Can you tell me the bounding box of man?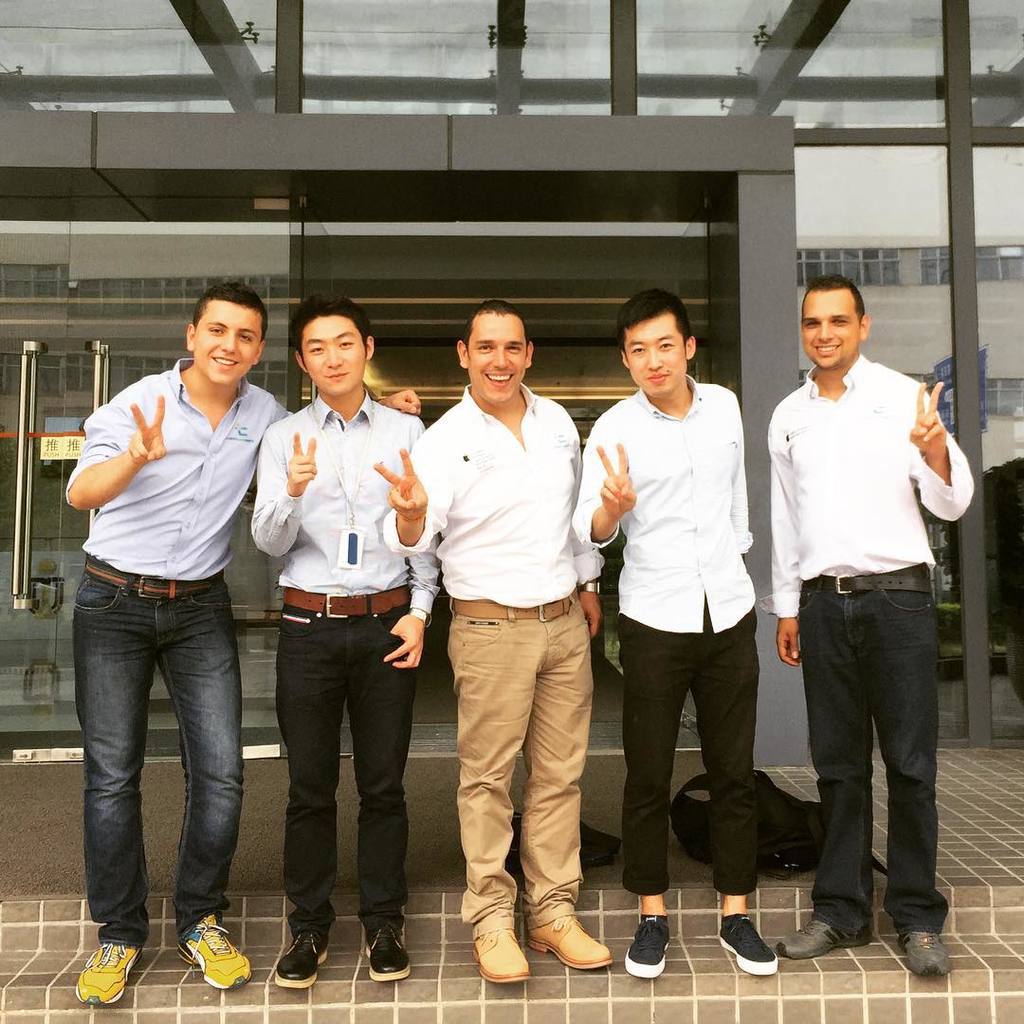
(364,304,605,985).
